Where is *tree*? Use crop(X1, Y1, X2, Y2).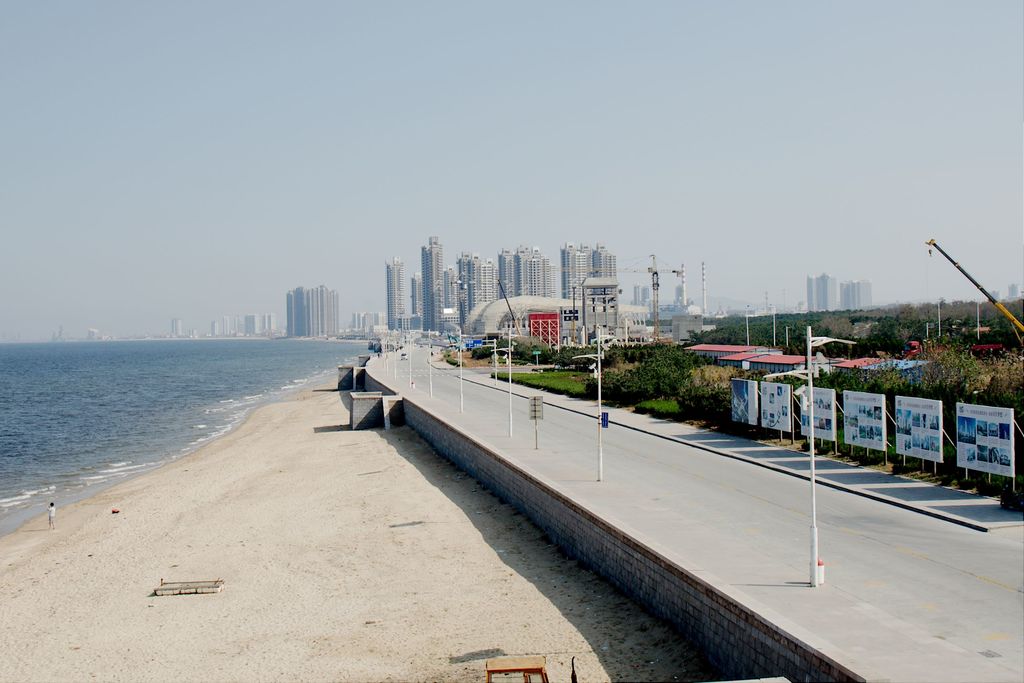
crop(471, 341, 496, 362).
